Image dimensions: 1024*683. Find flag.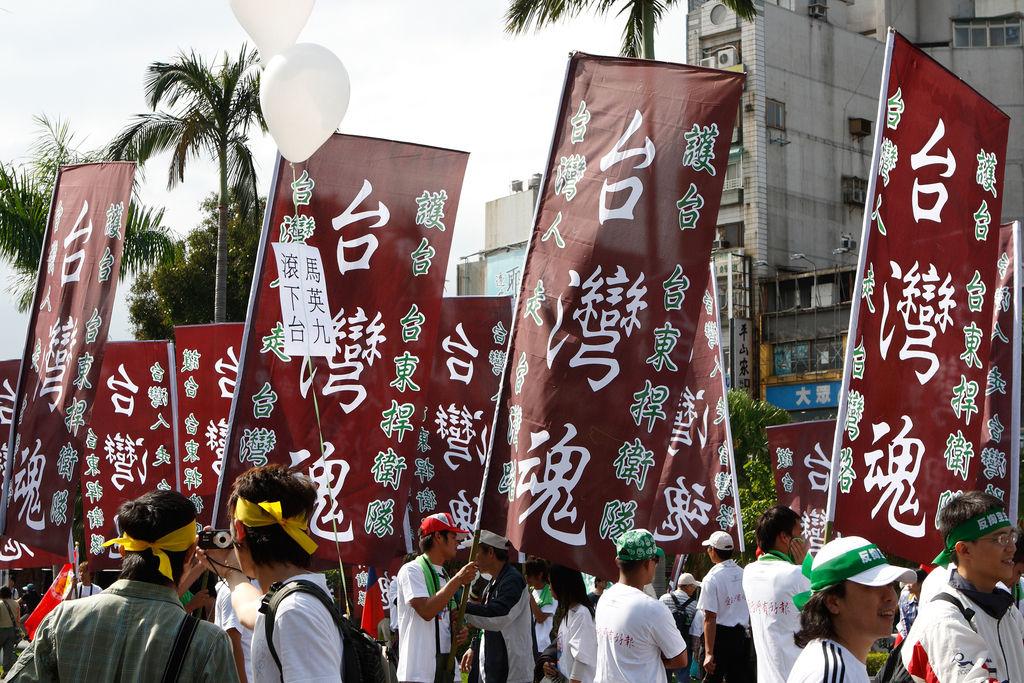
<box>836,29,1018,572</box>.
